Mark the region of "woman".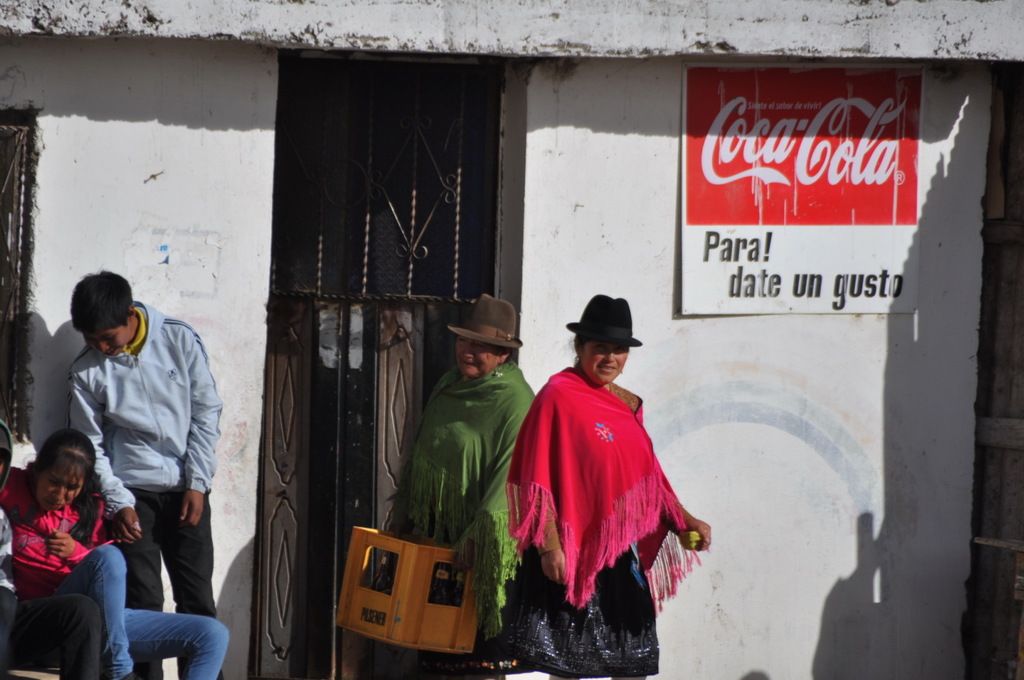
Region: 363 291 539 679.
